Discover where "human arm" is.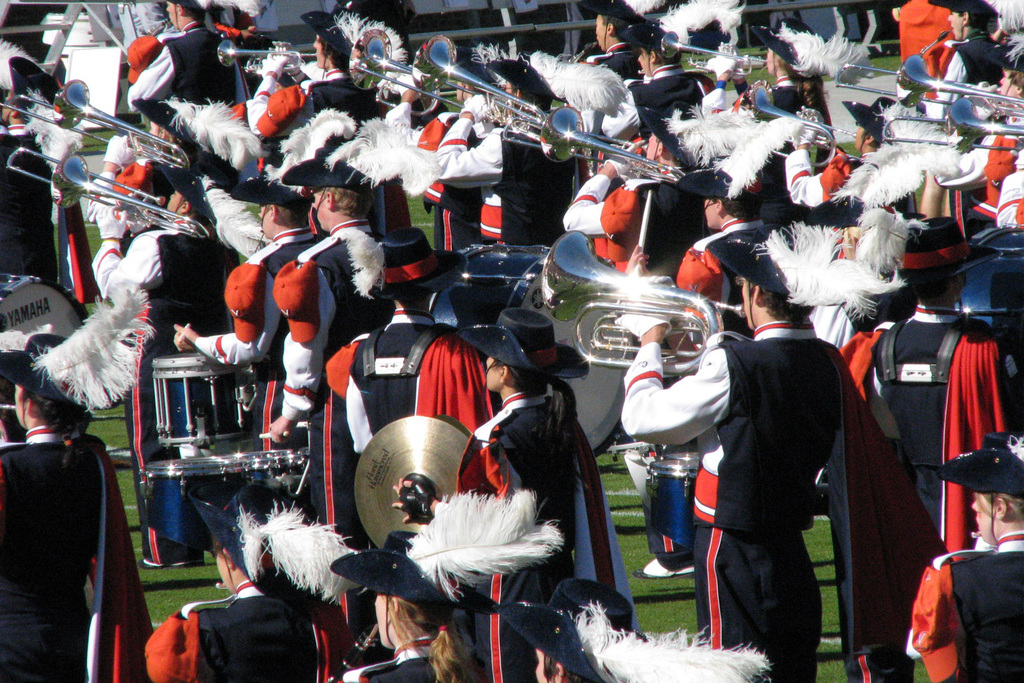
Discovered at 564, 158, 637, 236.
